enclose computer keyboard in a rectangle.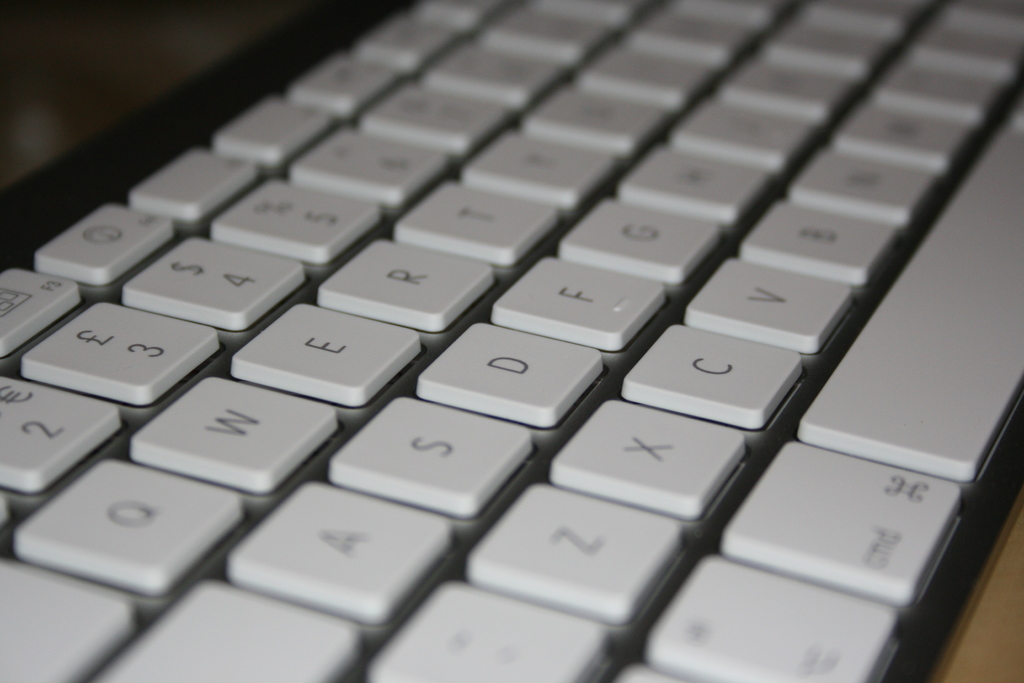
locate(0, 0, 1023, 682).
